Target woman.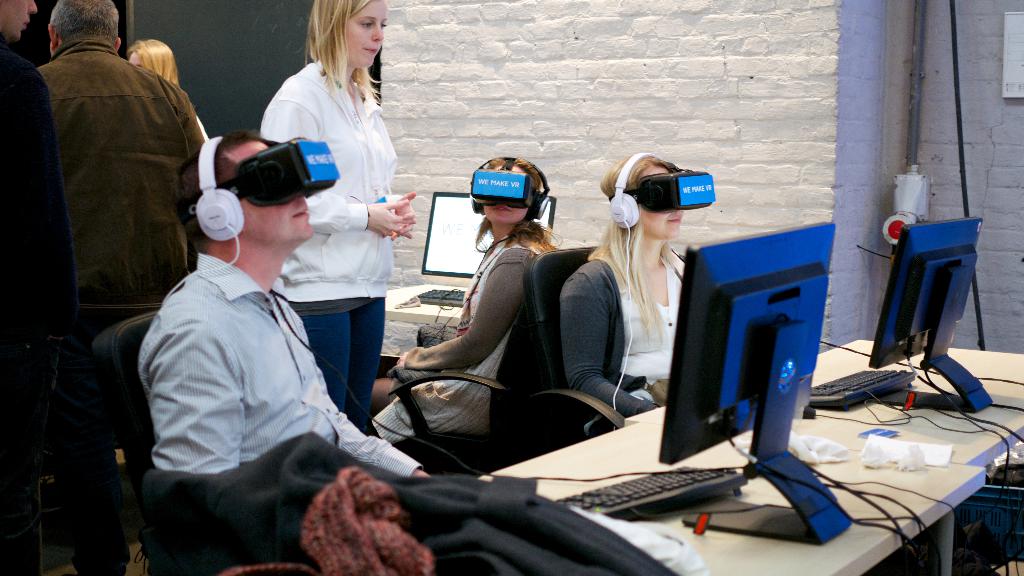
Target region: x1=129 y1=42 x2=212 y2=145.
